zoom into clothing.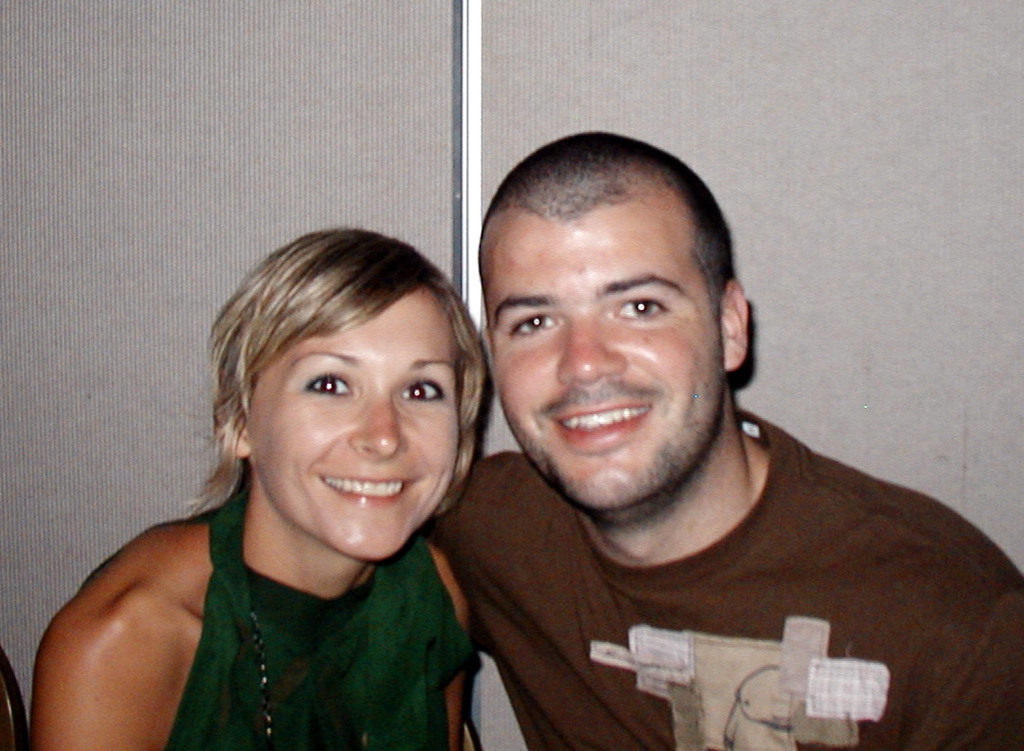
Zoom target: box=[407, 396, 1015, 747].
